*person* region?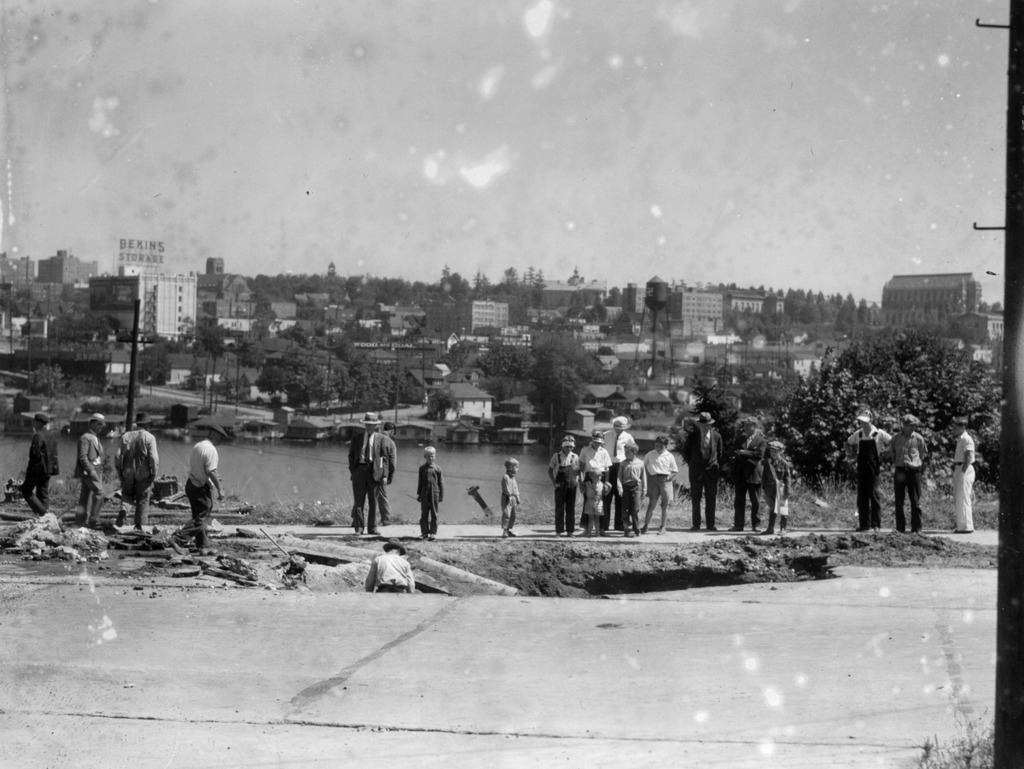
bbox(346, 410, 406, 539)
